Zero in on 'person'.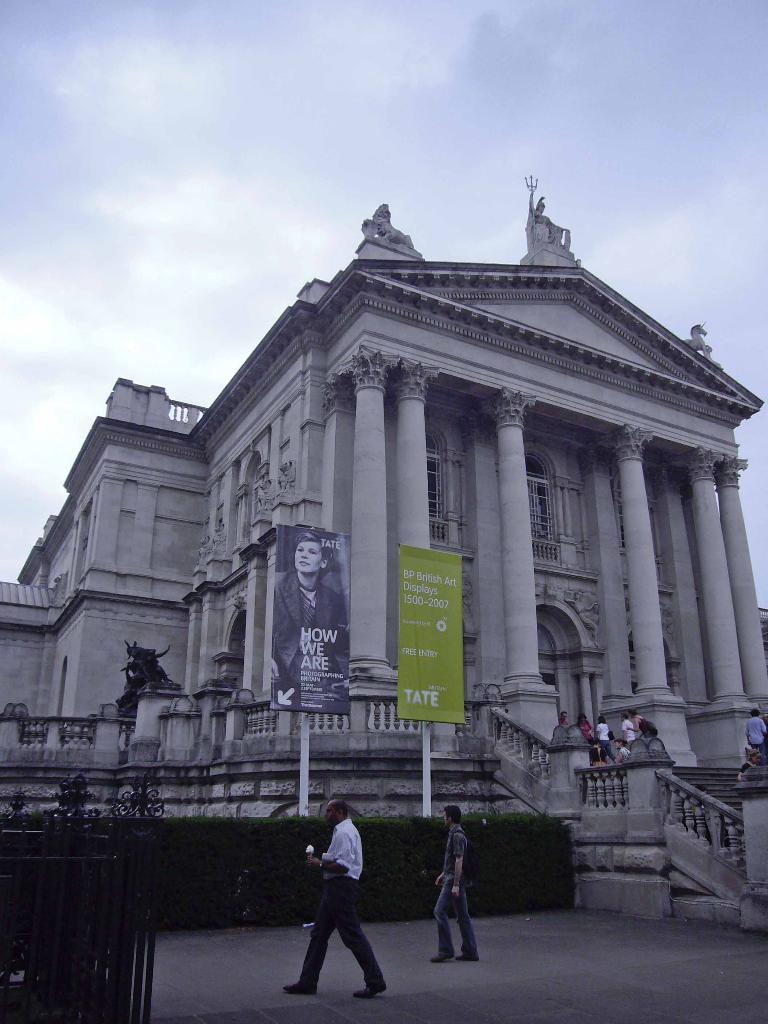
Zeroed in: <bbox>744, 707, 765, 749</bbox>.
